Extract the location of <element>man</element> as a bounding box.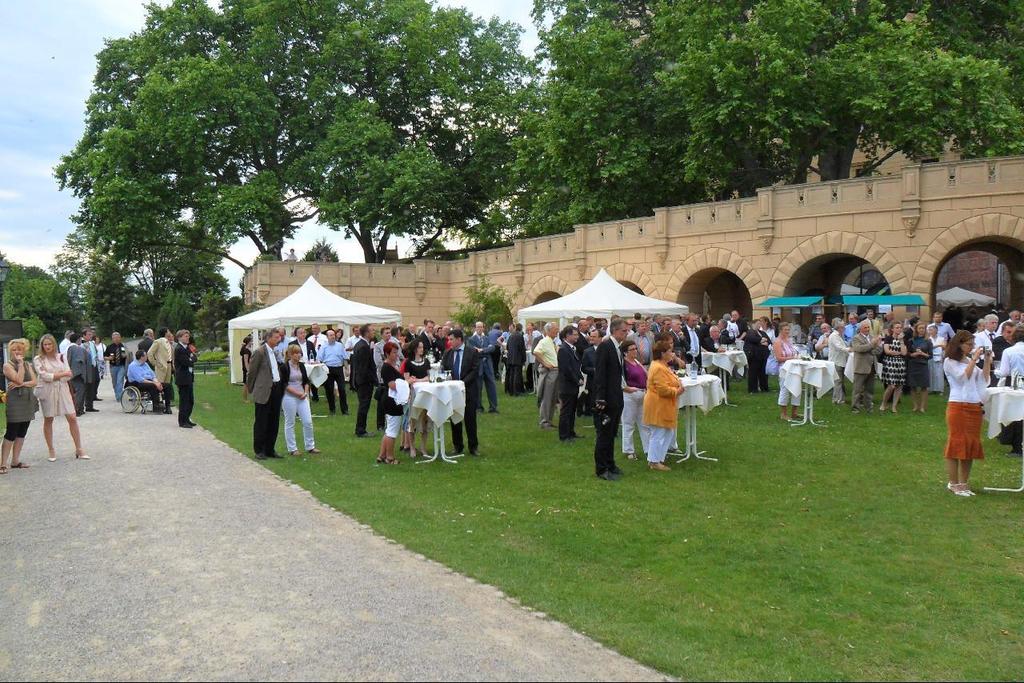
(718,318,730,343).
